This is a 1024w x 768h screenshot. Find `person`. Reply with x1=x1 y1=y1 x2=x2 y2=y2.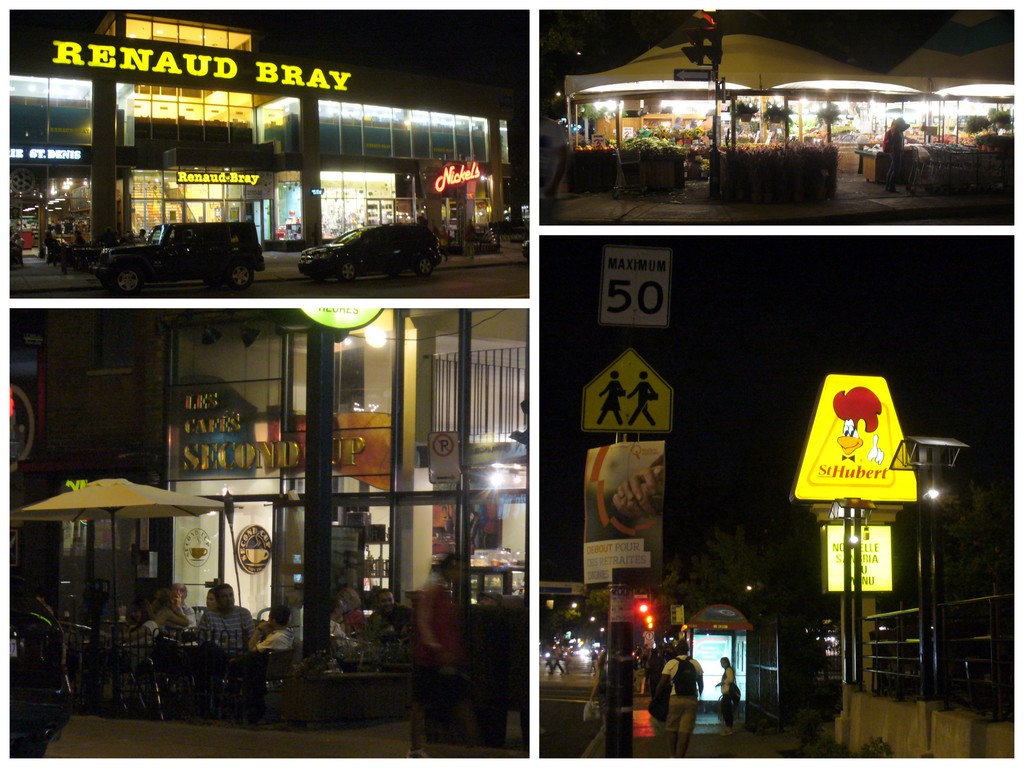
x1=659 y1=644 x2=700 y2=758.
